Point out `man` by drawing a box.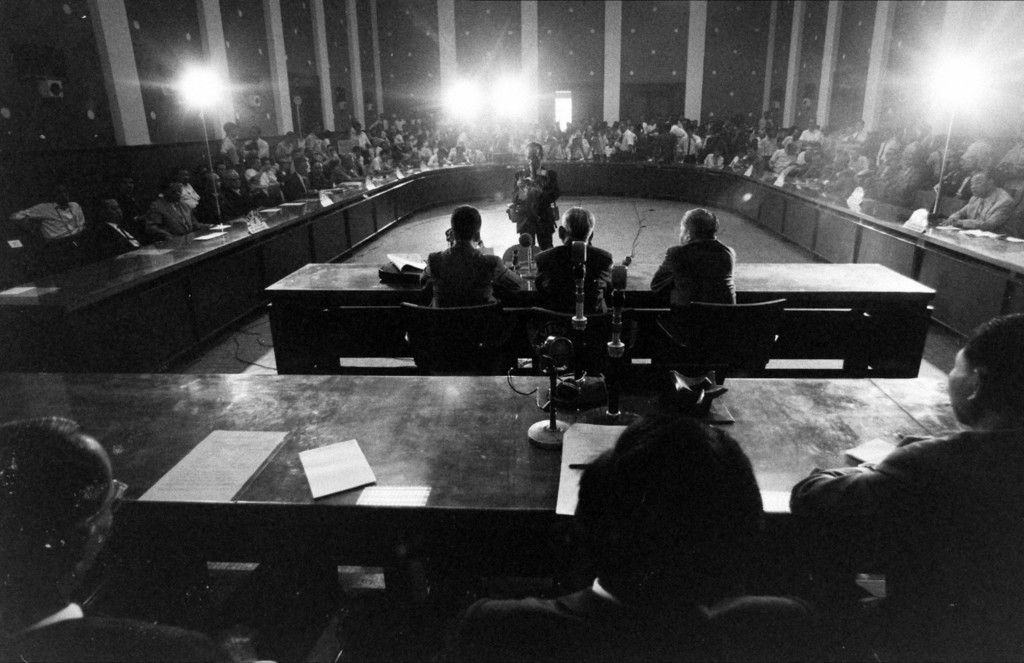
Rect(86, 194, 145, 263).
